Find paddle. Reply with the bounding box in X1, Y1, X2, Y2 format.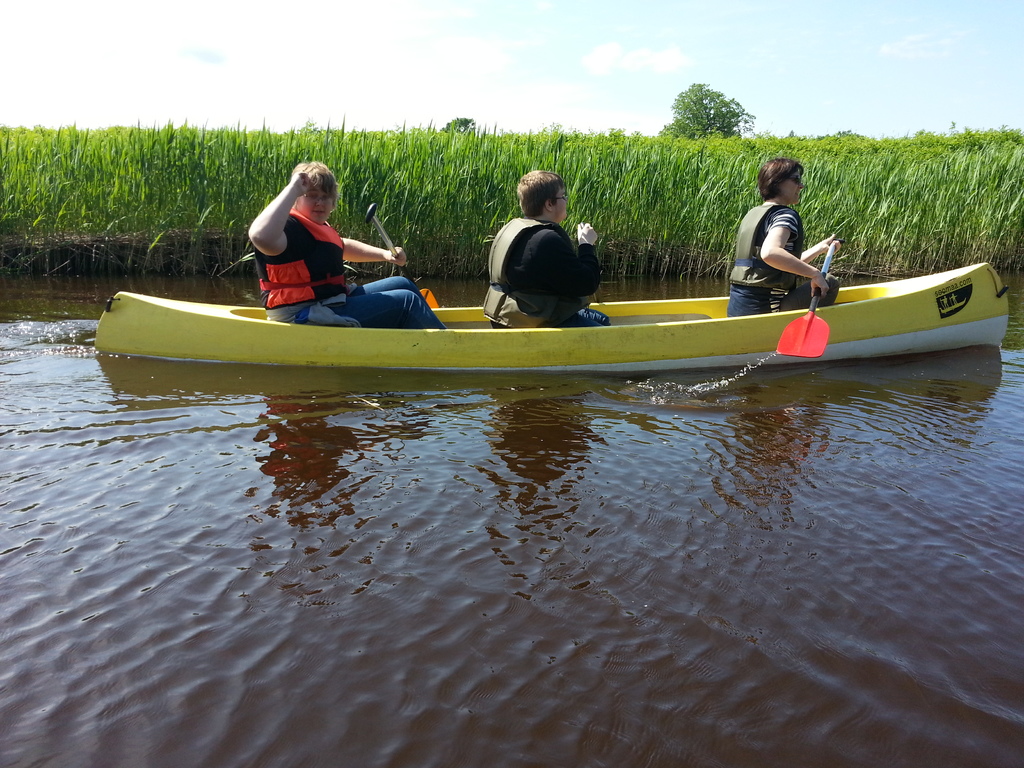
365, 205, 440, 309.
